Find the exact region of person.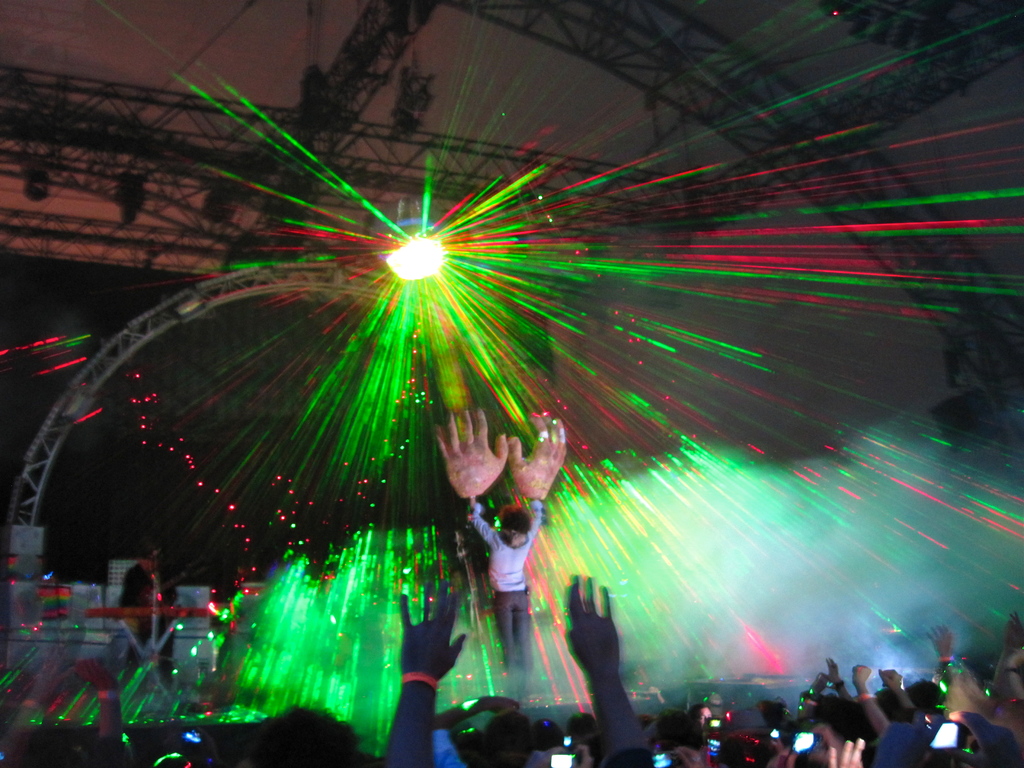
Exact region: (left=572, top=573, right=637, bottom=740).
